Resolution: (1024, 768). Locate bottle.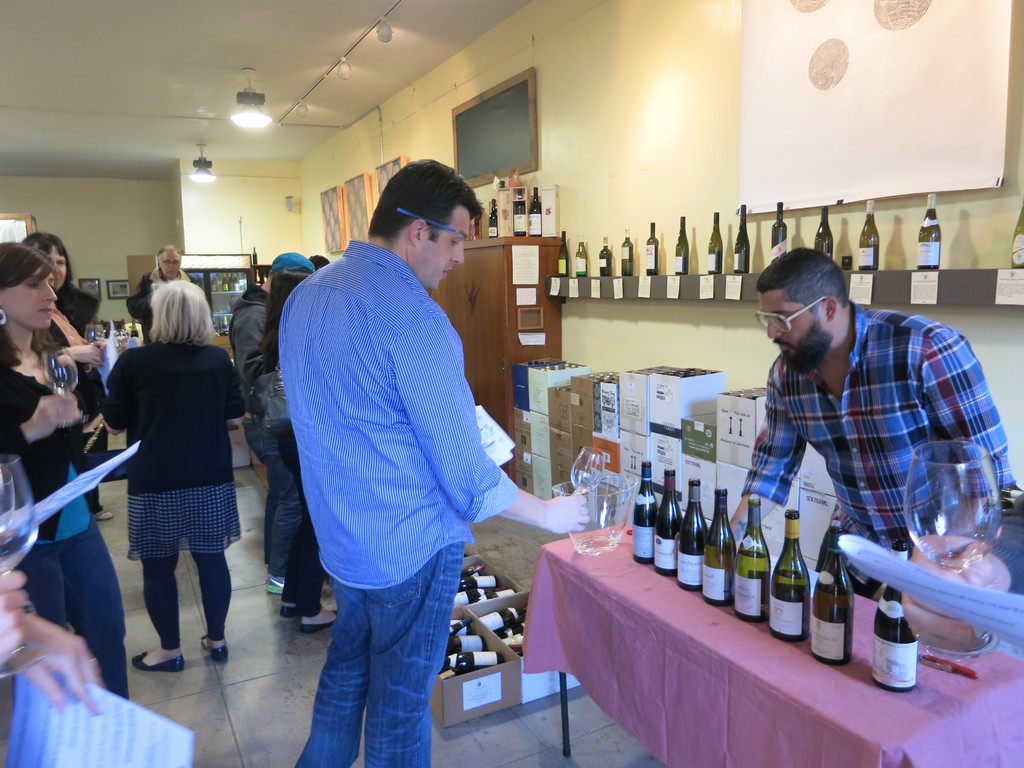
region(221, 310, 228, 333).
